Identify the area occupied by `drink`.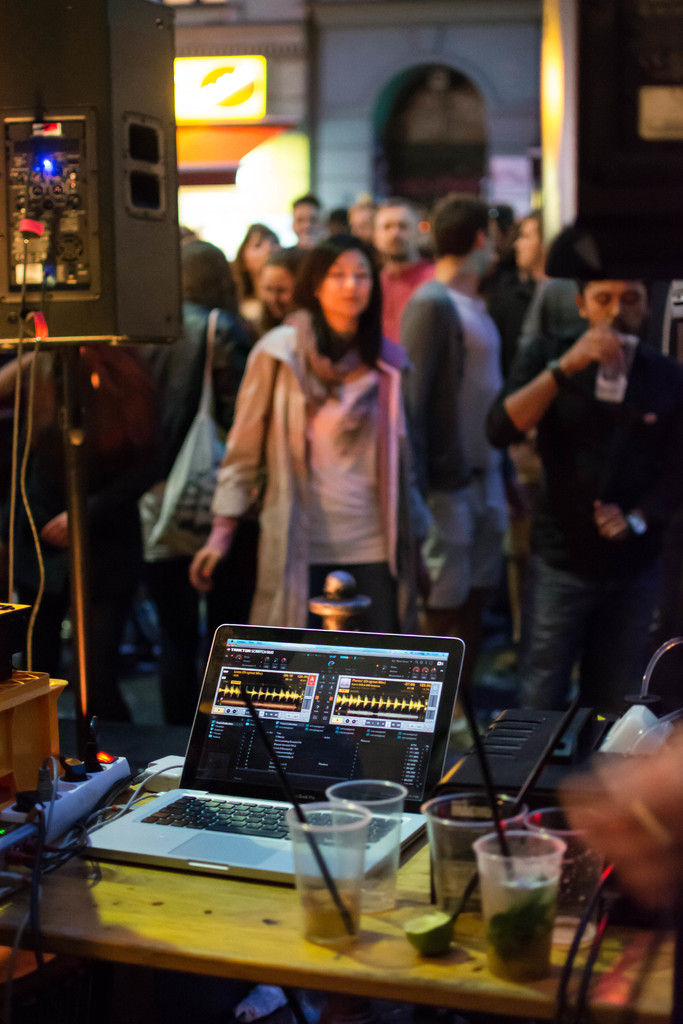
Area: select_region(303, 883, 358, 942).
